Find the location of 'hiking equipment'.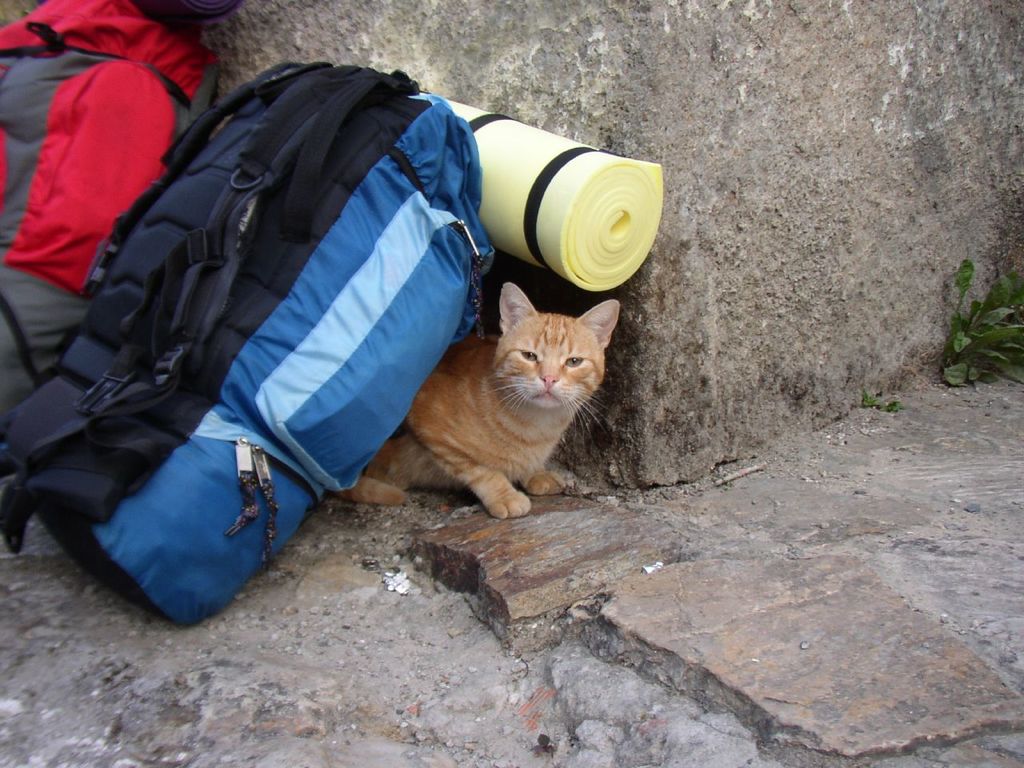
Location: box=[0, 62, 666, 626].
